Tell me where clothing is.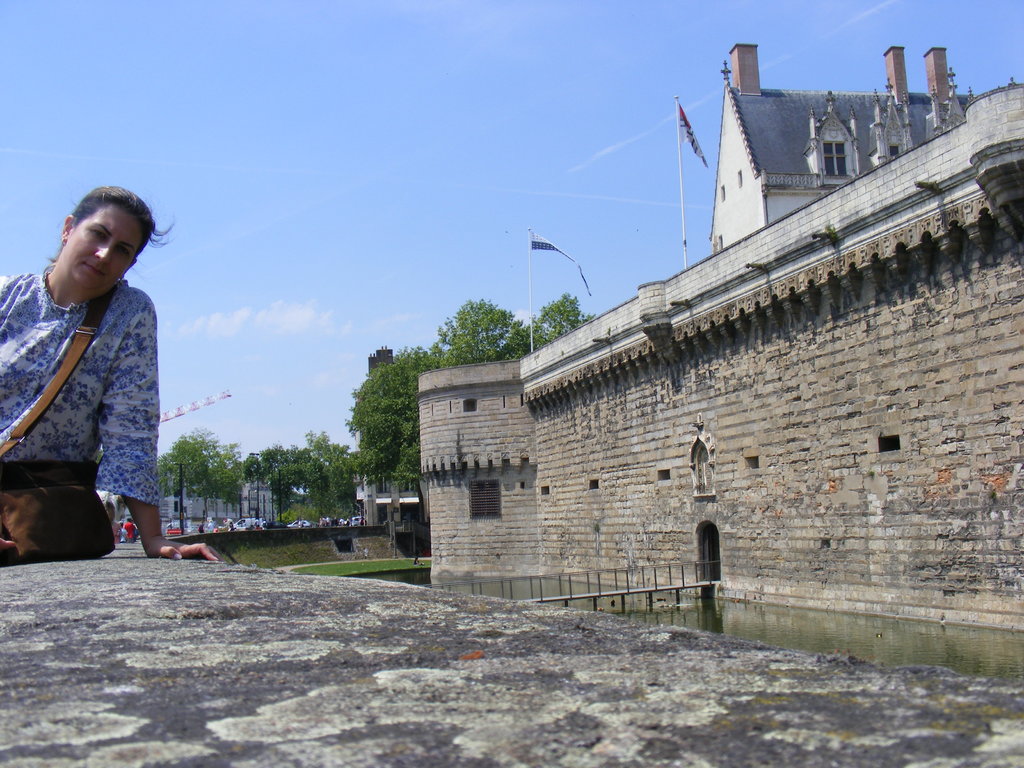
clothing is at locate(207, 522, 213, 532).
